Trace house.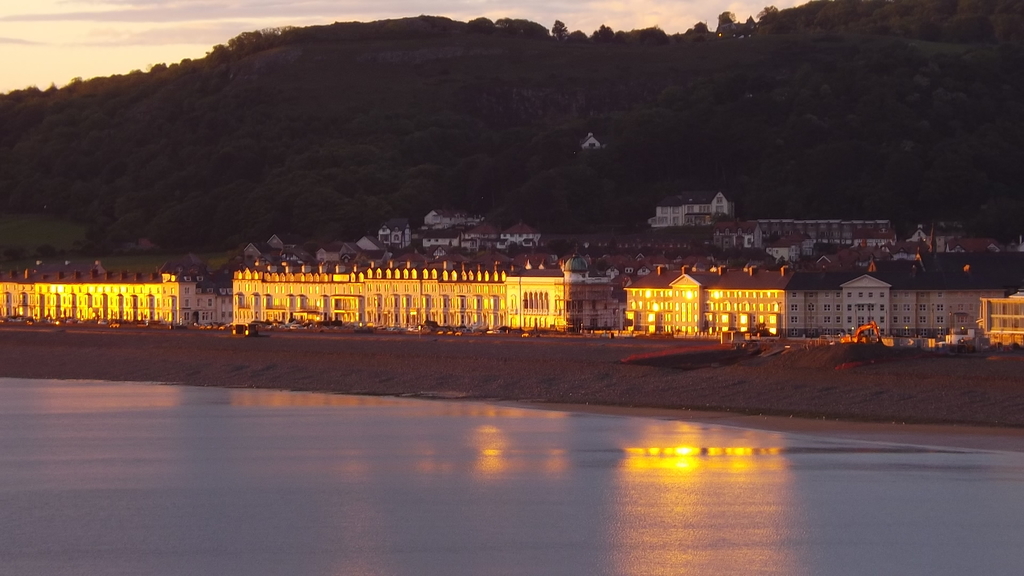
Traced to <region>232, 241, 628, 332</region>.
